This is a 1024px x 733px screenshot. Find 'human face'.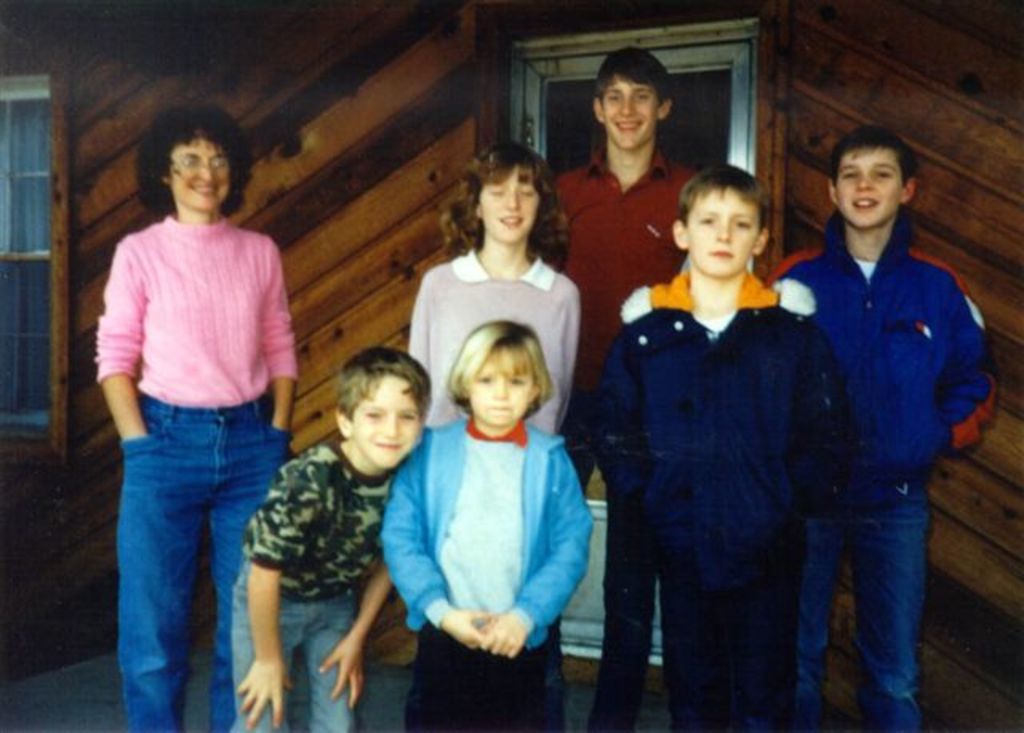
Bounding box: [x1=688, y1=197, x2=758, y2=269].
